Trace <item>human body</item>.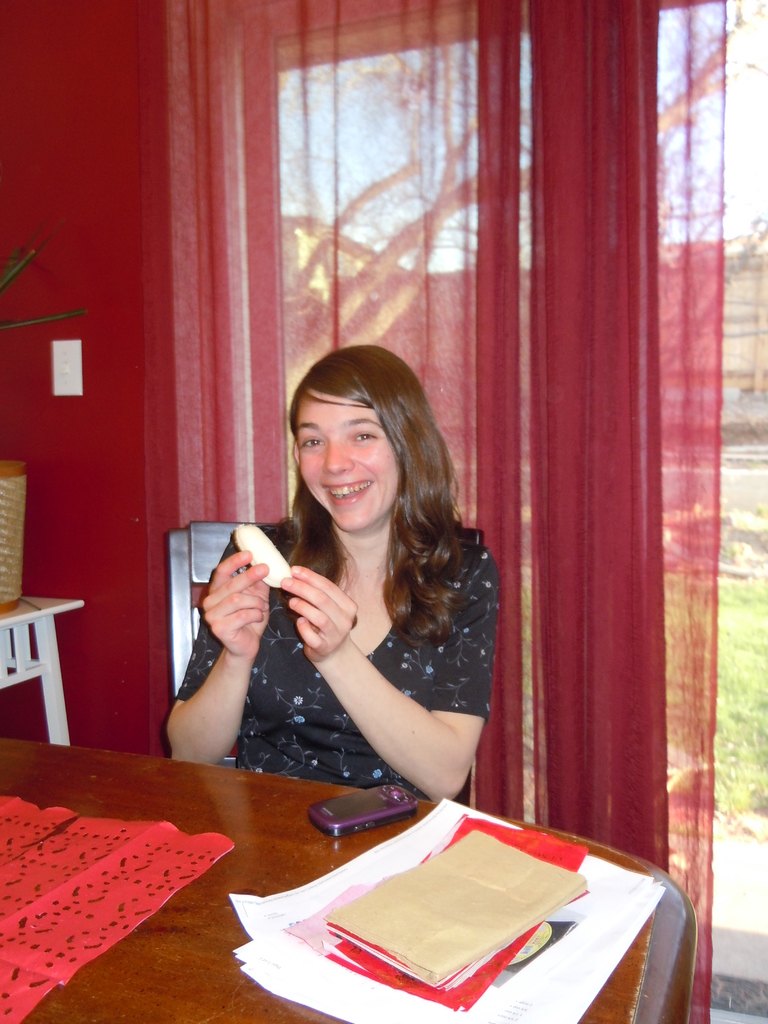
Traced to pyautogui.locateOnScreen(163, 343, 503, 804).
